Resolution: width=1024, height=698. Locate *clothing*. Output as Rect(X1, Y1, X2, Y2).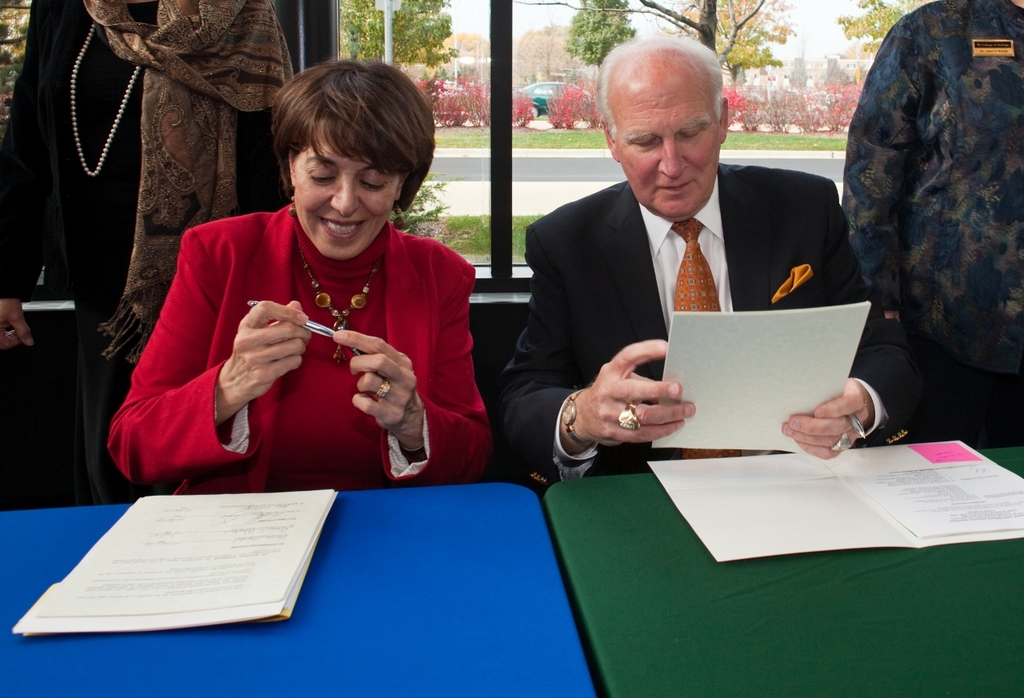
Rect(127, 173, 478, 494).
